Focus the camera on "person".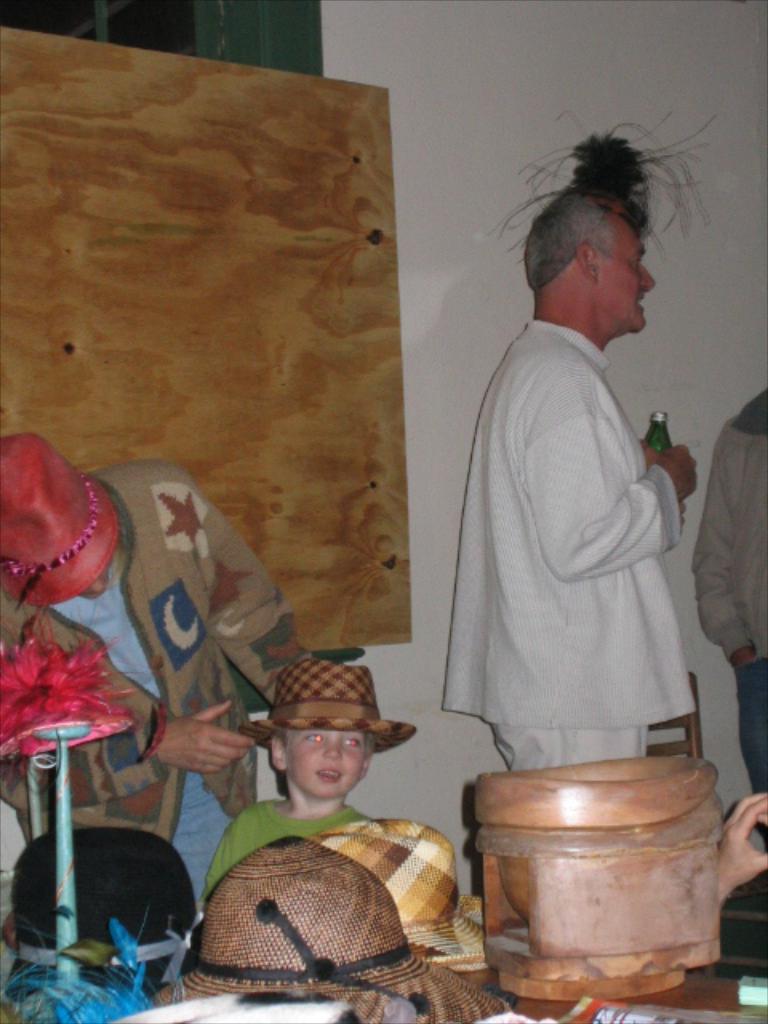
Focus region: {"left": 26, "top": 358, "right": 291, "bottom": 984}.
